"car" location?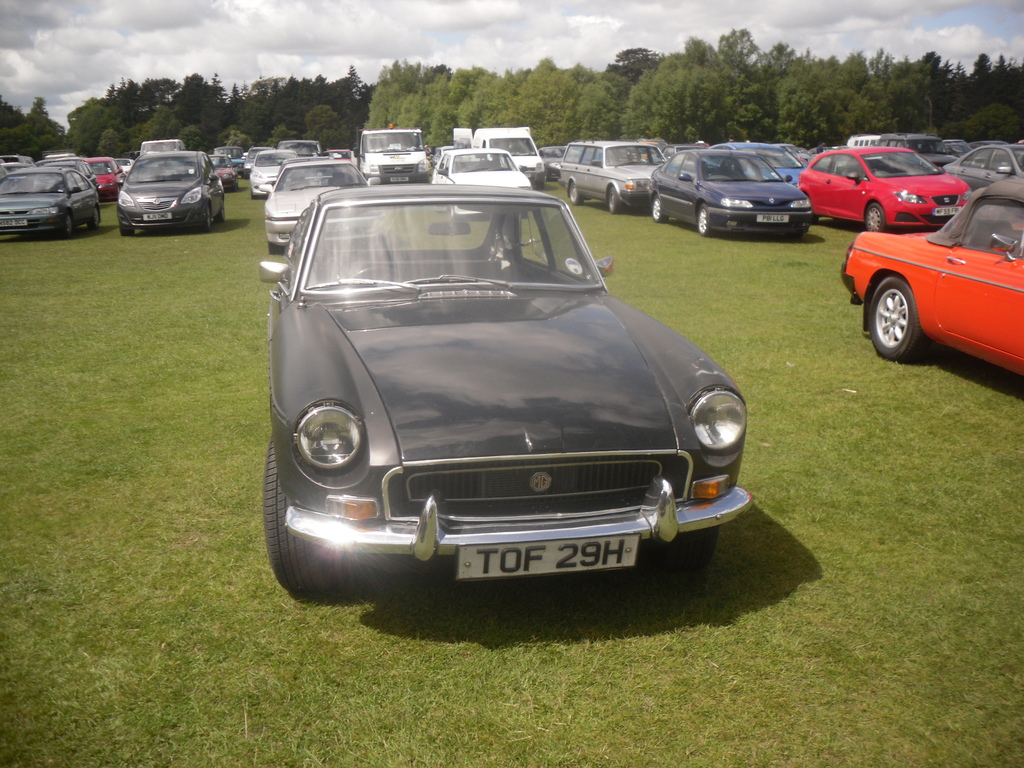
[264,185,758,603]
